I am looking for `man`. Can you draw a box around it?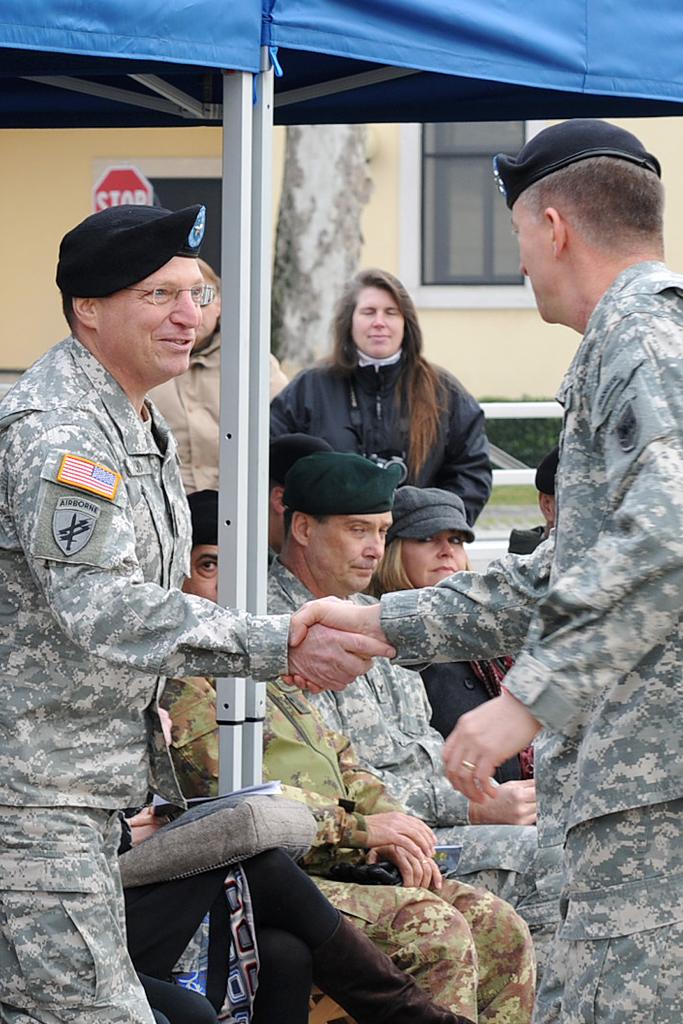
Sure, the bounding box is (x1=292, y1=118, x2=682, y2=1023).
